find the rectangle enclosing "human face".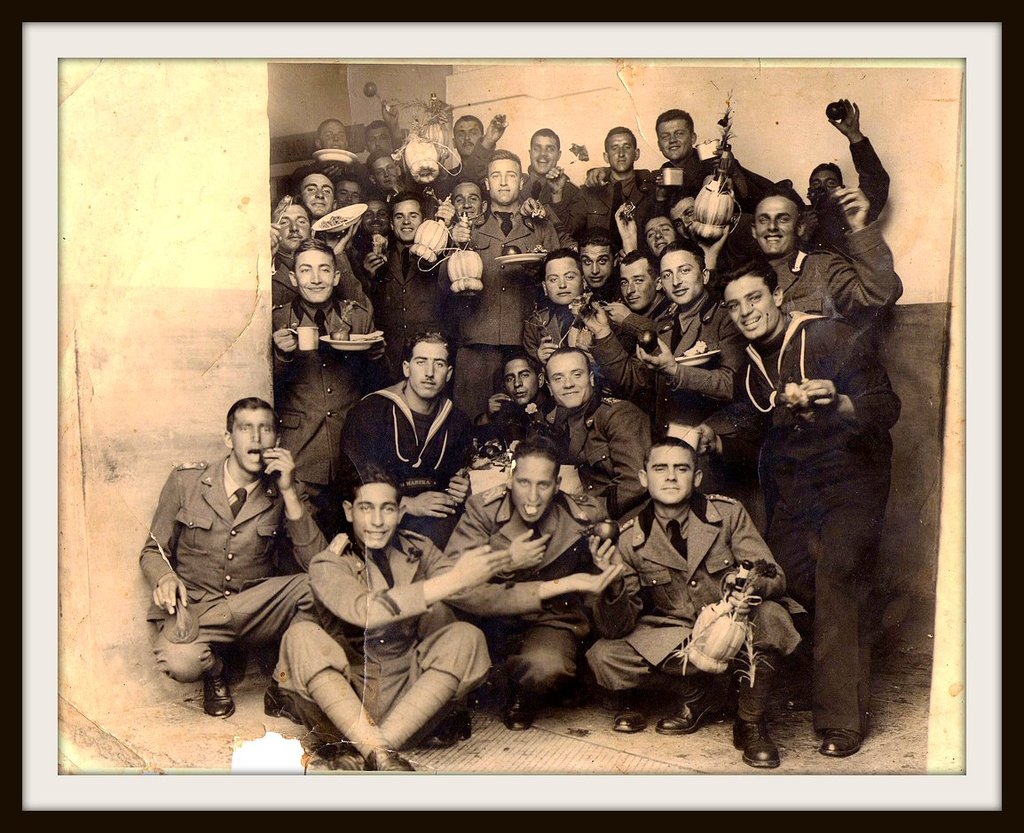
x1=543 y1=257 x2=582 y2=305.
